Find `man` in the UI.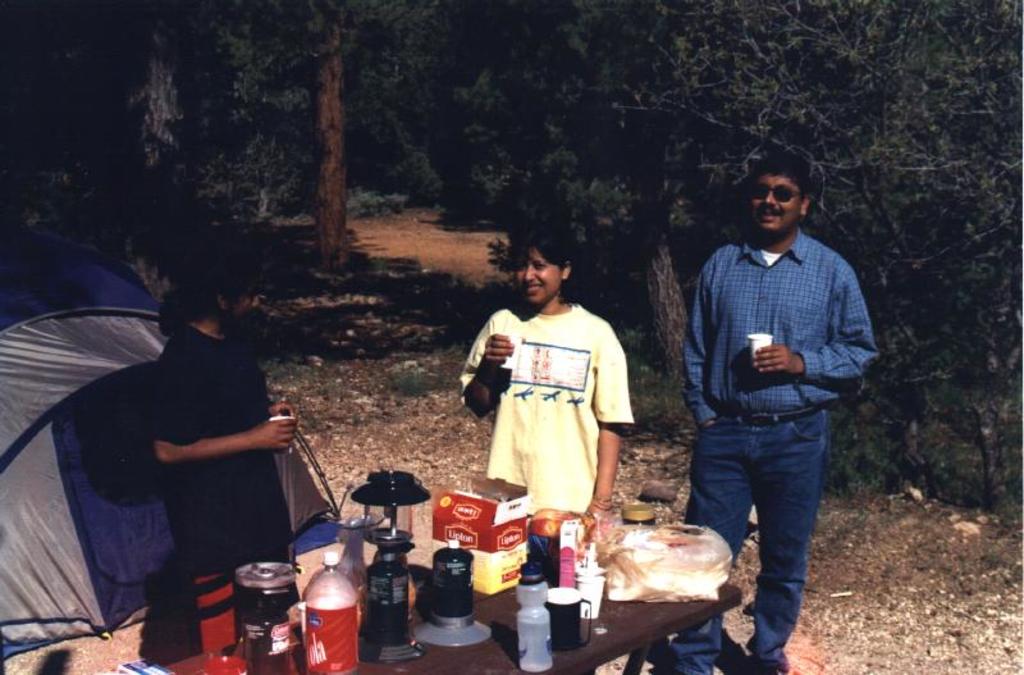
UI element at detection(669, 154, 878, 674).
